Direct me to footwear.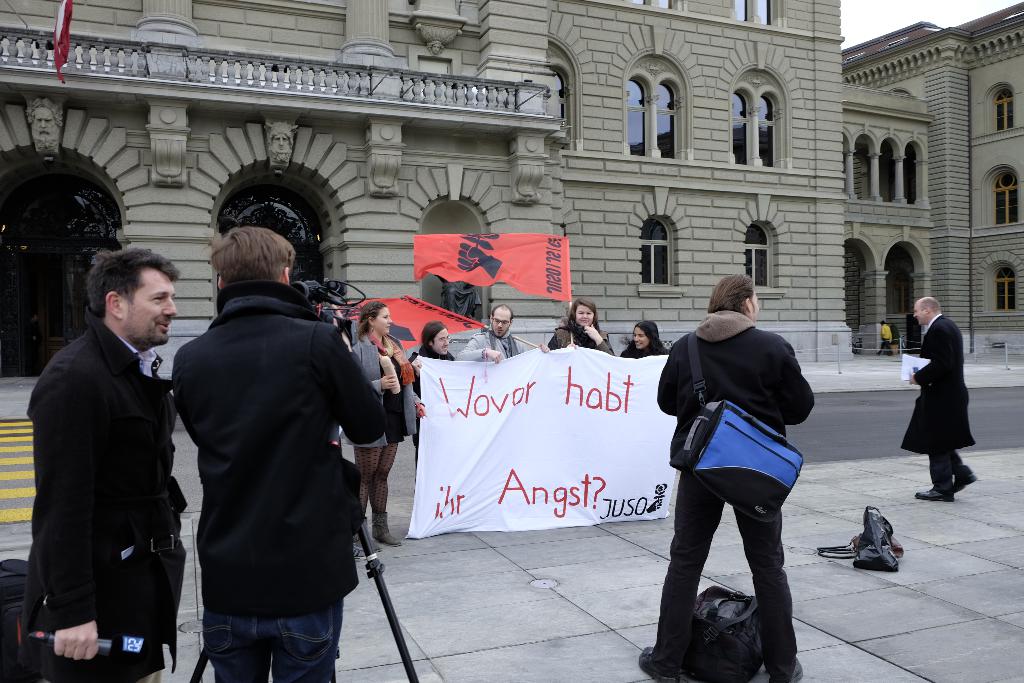
Direction: pyautogui.locateOnScreen(948, 470, 977, 494).
